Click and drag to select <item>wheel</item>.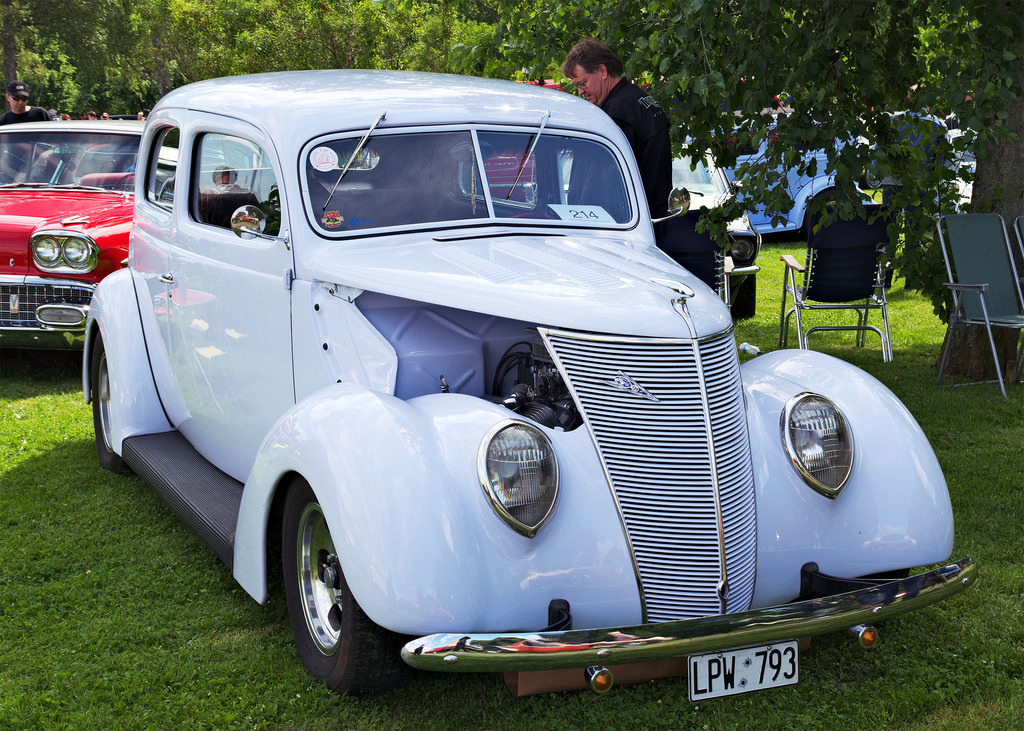
Selection: region(511, 211, 555, 219).
